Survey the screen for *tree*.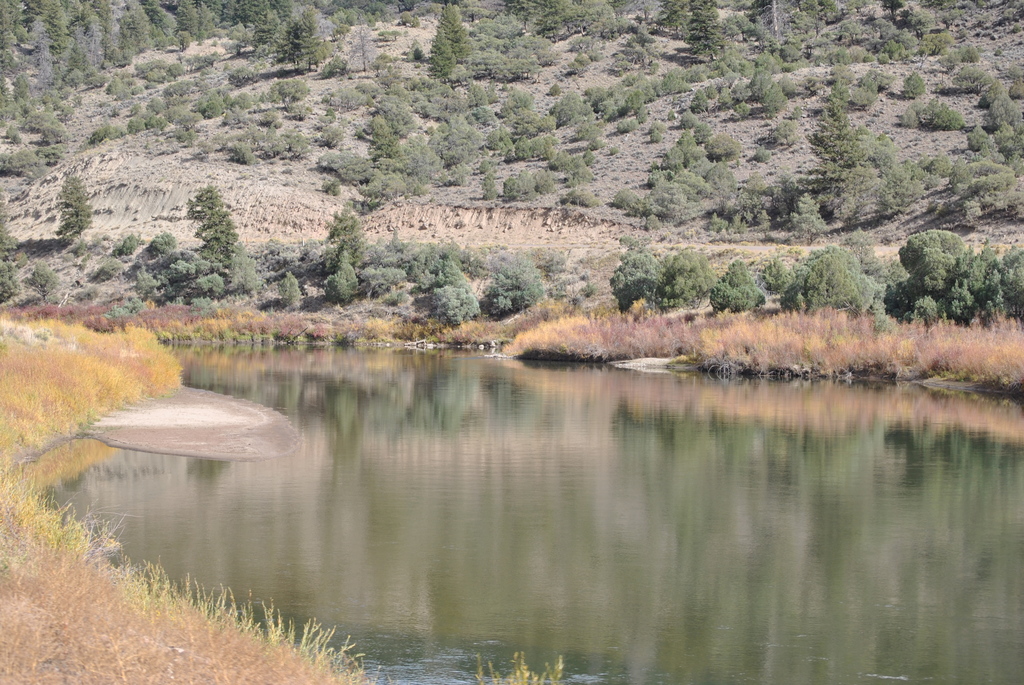
Survey found: bbox=[273, 10, 330, 74].
